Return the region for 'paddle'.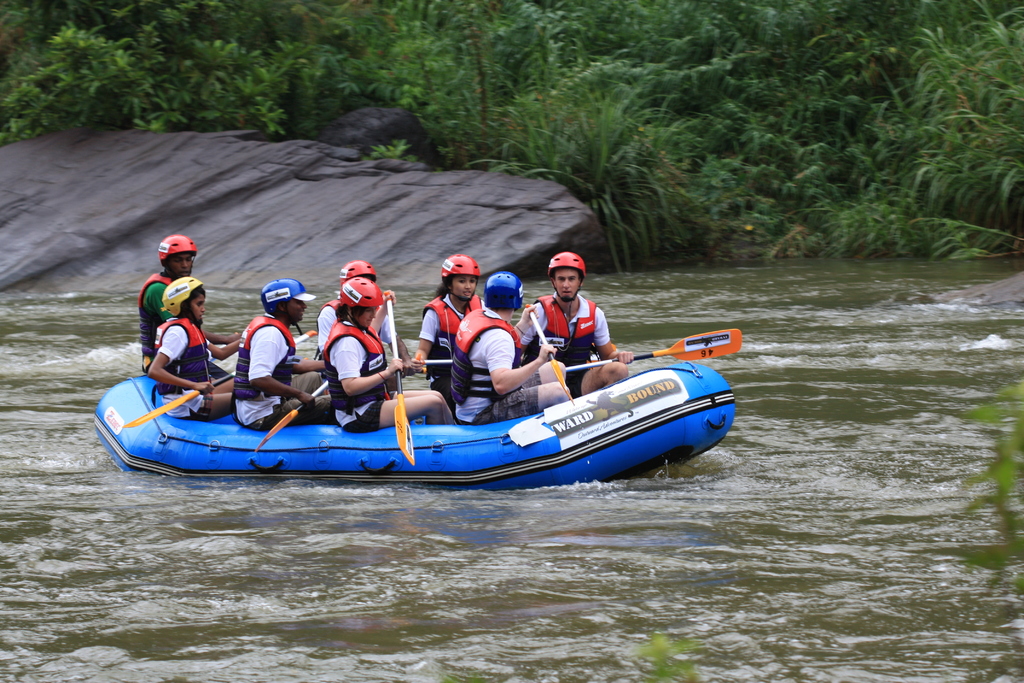
<box>392,296,417,461</box>.
